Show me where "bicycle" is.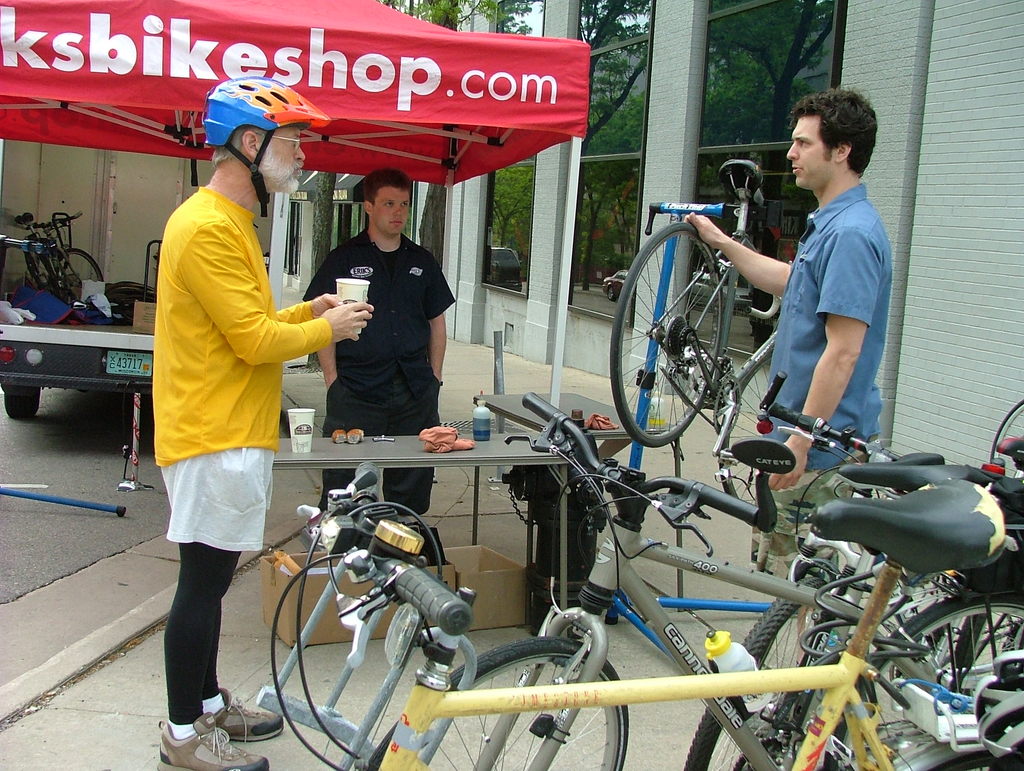
"bicycle" is at crop(14, 211, 104, 312).
